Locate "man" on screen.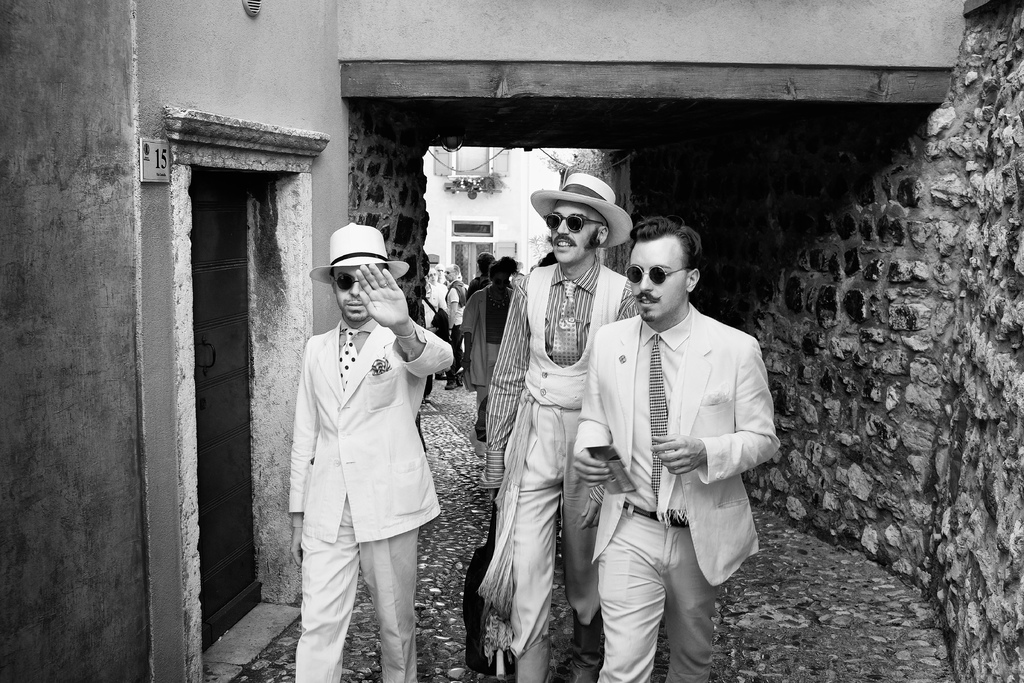
On screen at [480,169,639,682].
